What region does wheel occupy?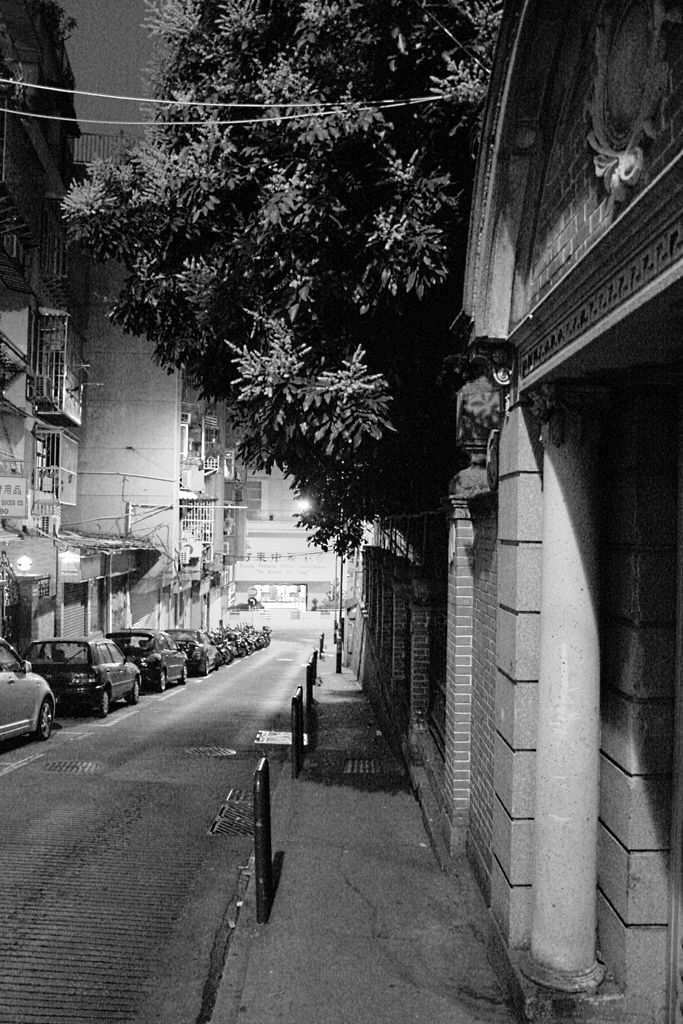
locate(128, 678, 140, 705).
